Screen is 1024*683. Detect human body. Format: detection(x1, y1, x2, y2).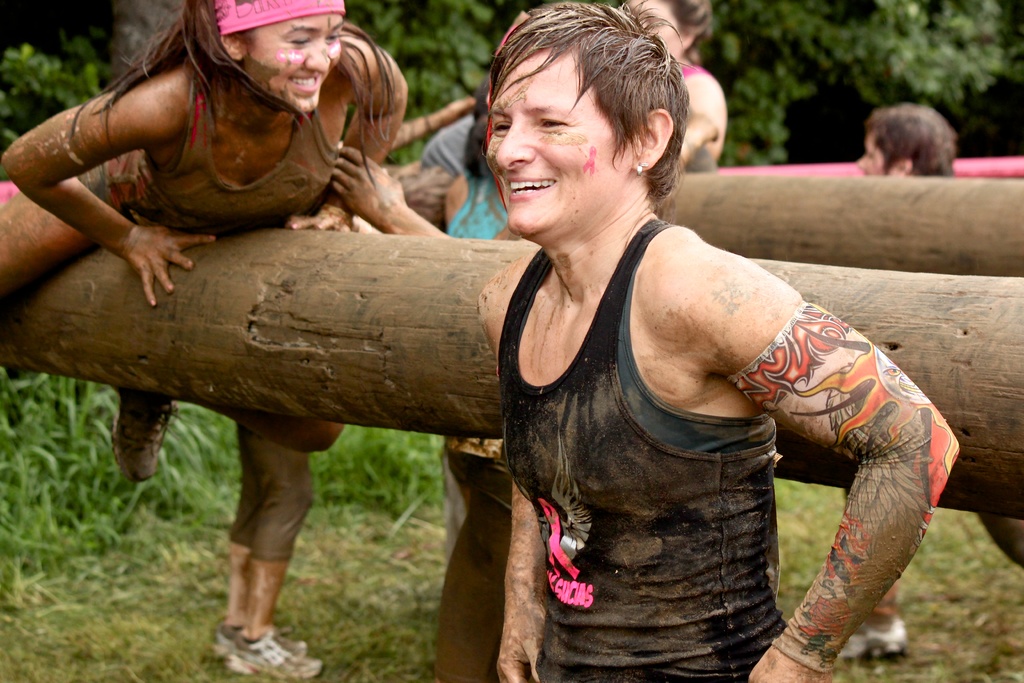
detection(409, 45, 922, 668).
